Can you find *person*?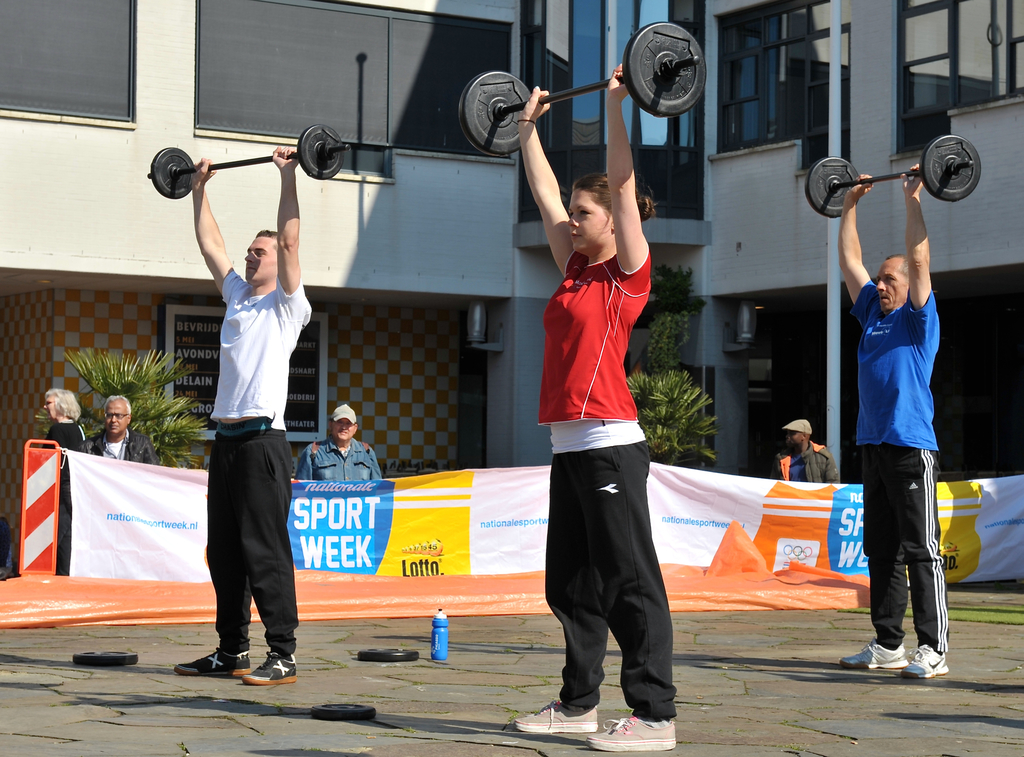
Yes, bounding box: detection(77, 396, 159, 468).
